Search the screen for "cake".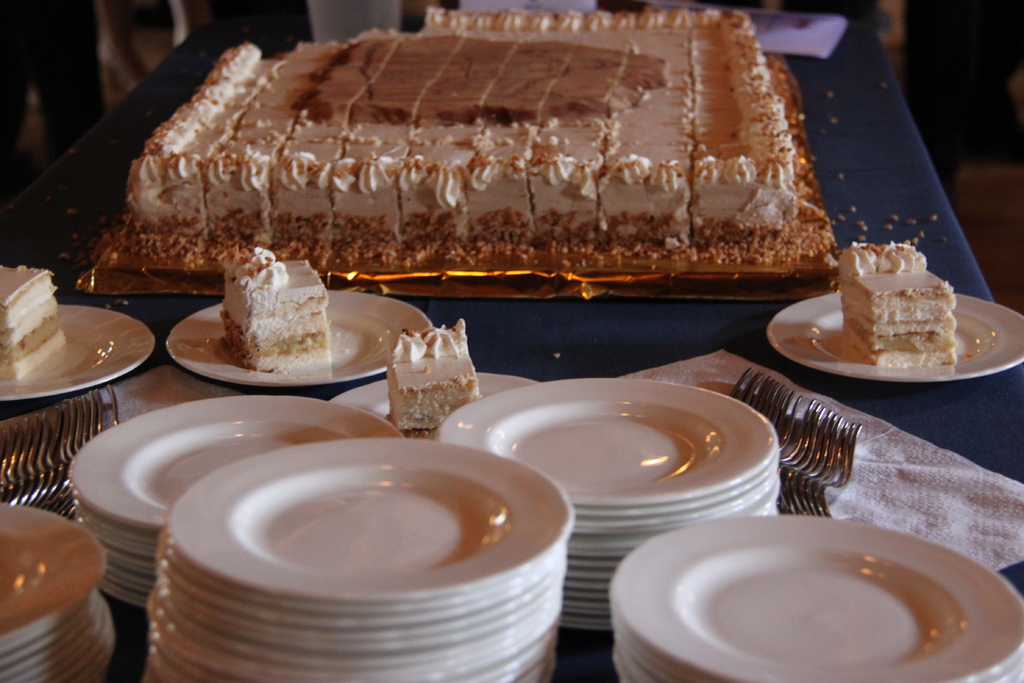
Found at (left=132, top=0, right=837, bottom=316).
